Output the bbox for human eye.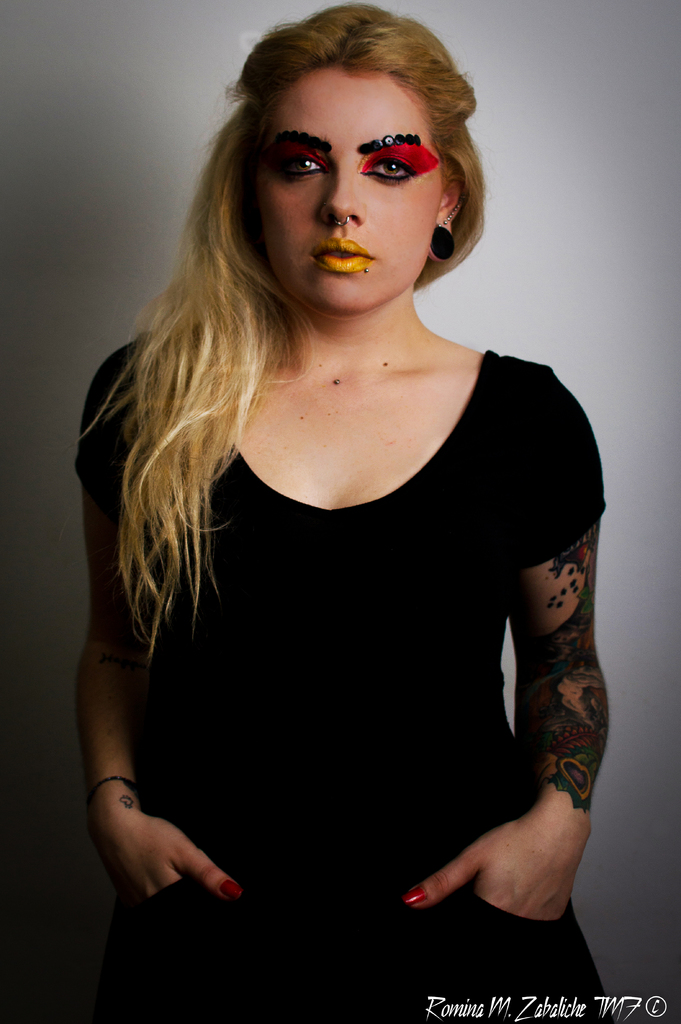
bbox=(277, 155, 327, 178).
